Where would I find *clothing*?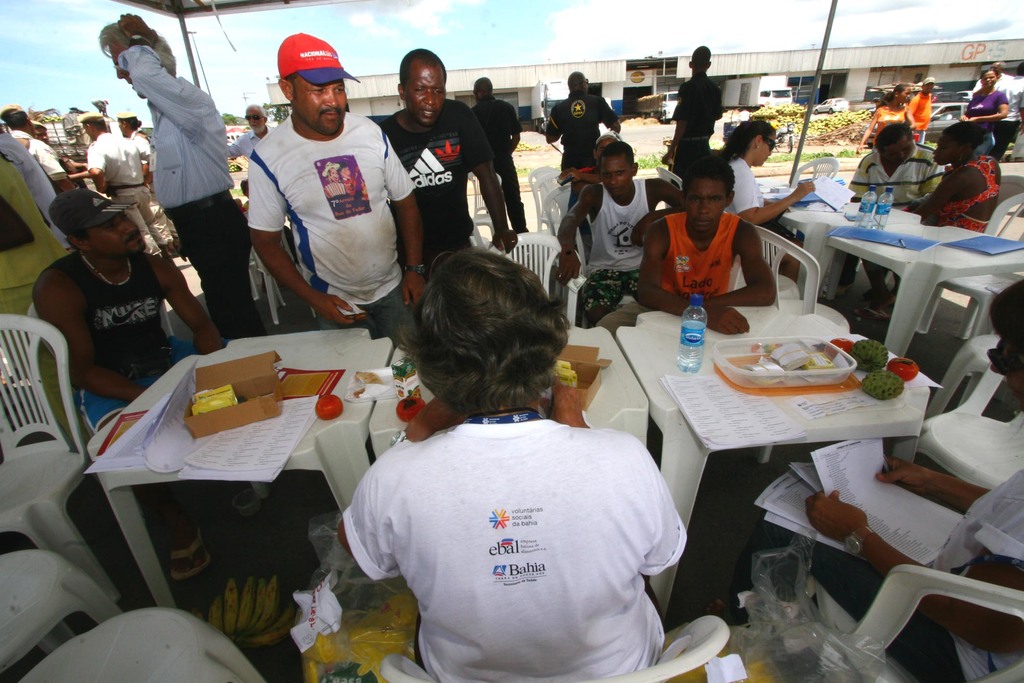
At l=963, t=85, r=1007, b=162.
